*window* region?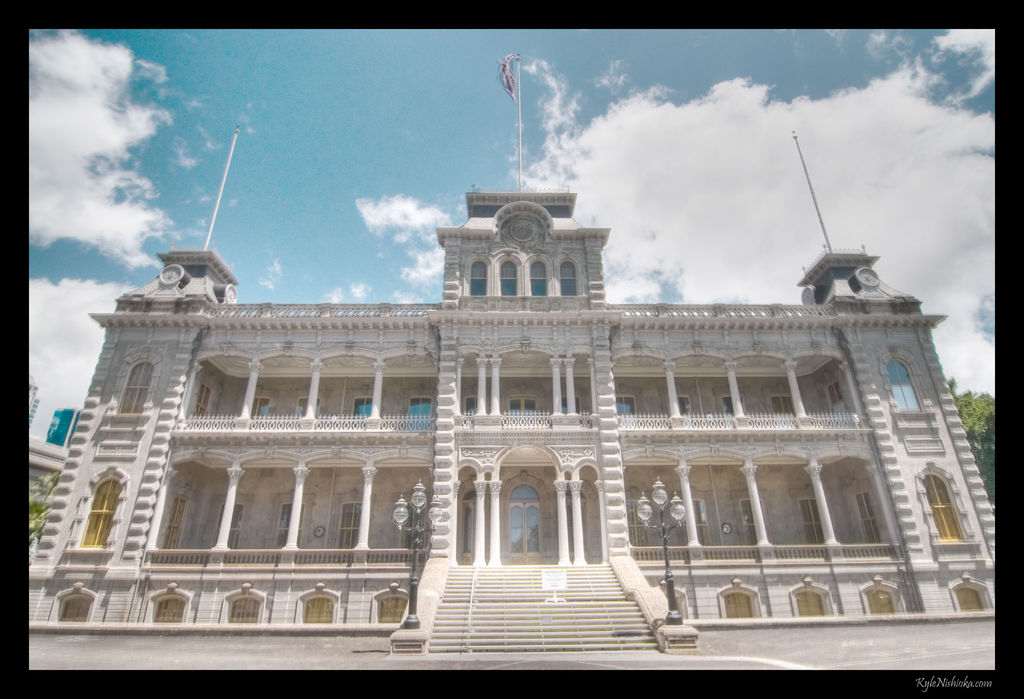
bbox=[212, 504, 243, 548]
